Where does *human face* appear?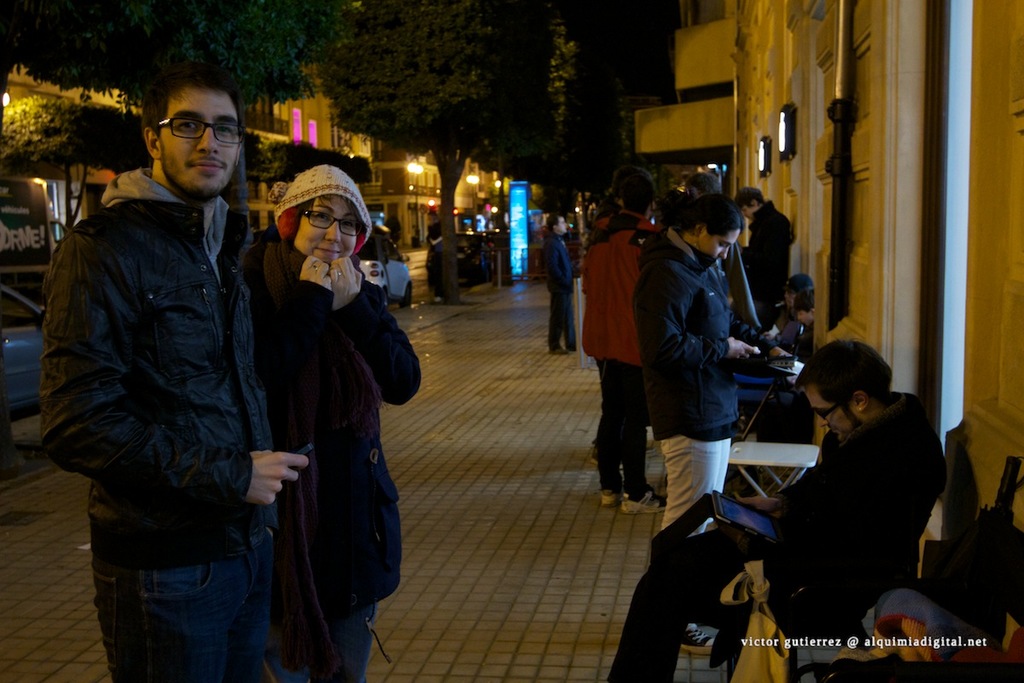
Appears at detection(294, 198, 355, 264).
